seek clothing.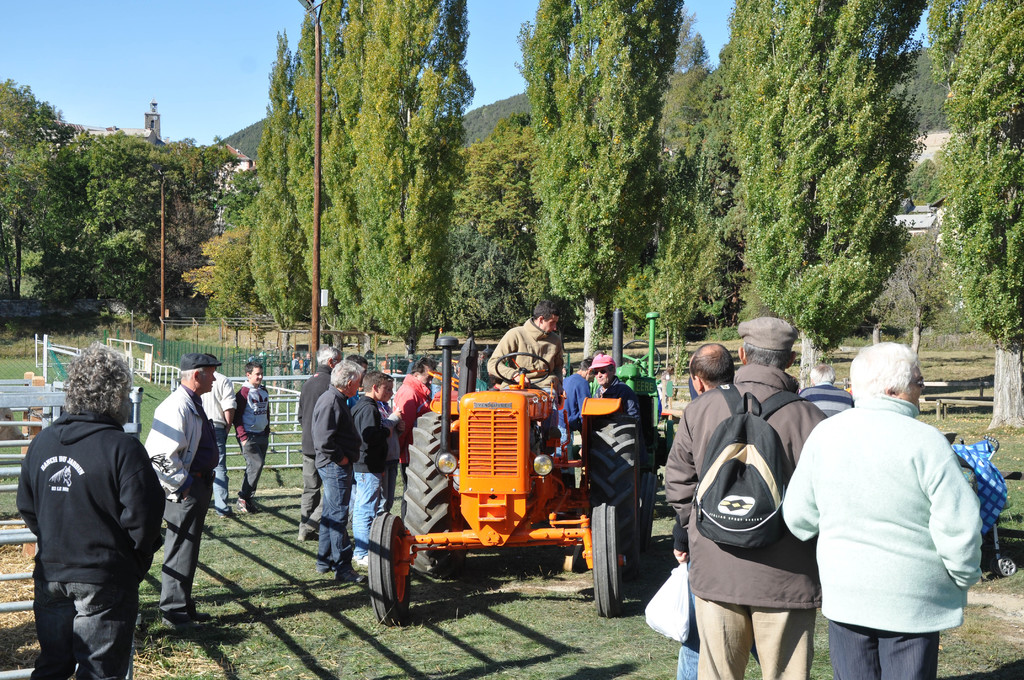
region(311, 383, 364, 574).
